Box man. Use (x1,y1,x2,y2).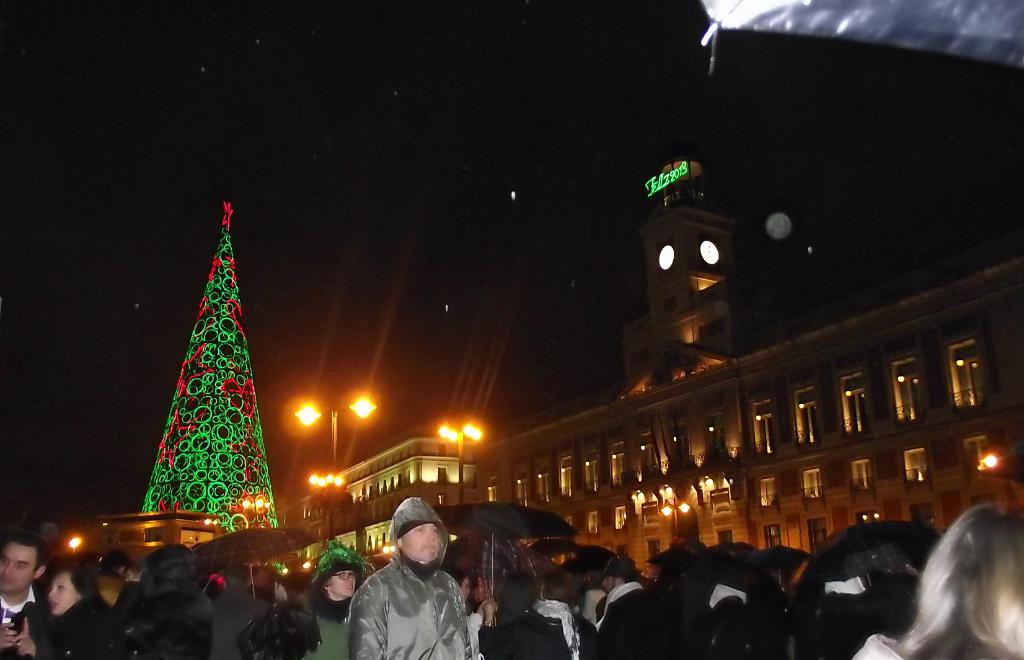
(0,529,60,659).
